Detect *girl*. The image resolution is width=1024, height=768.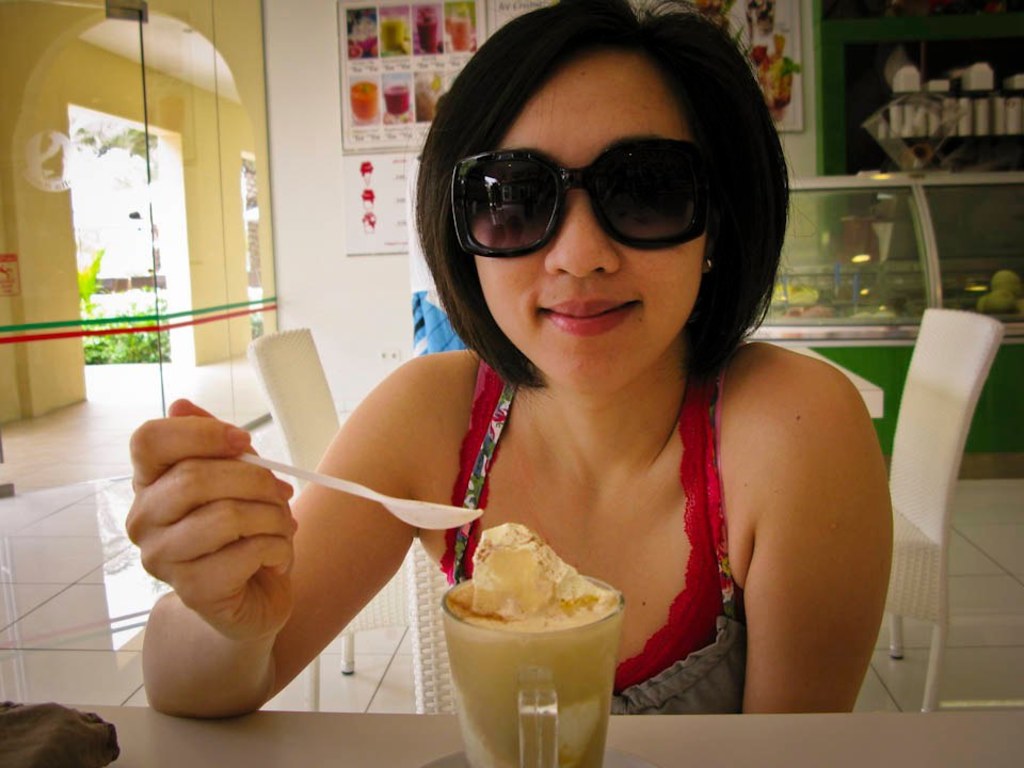
x1=125, y1=0, x2=895, y2=719.
